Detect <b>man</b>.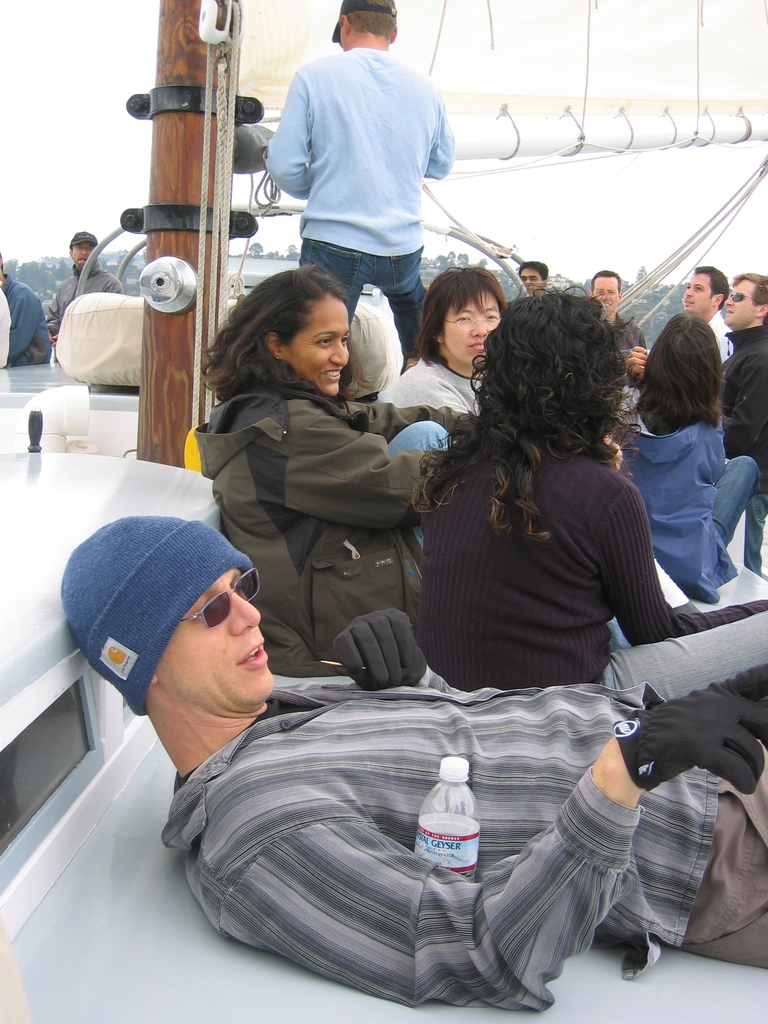
Detected at [674,254,744,366].
